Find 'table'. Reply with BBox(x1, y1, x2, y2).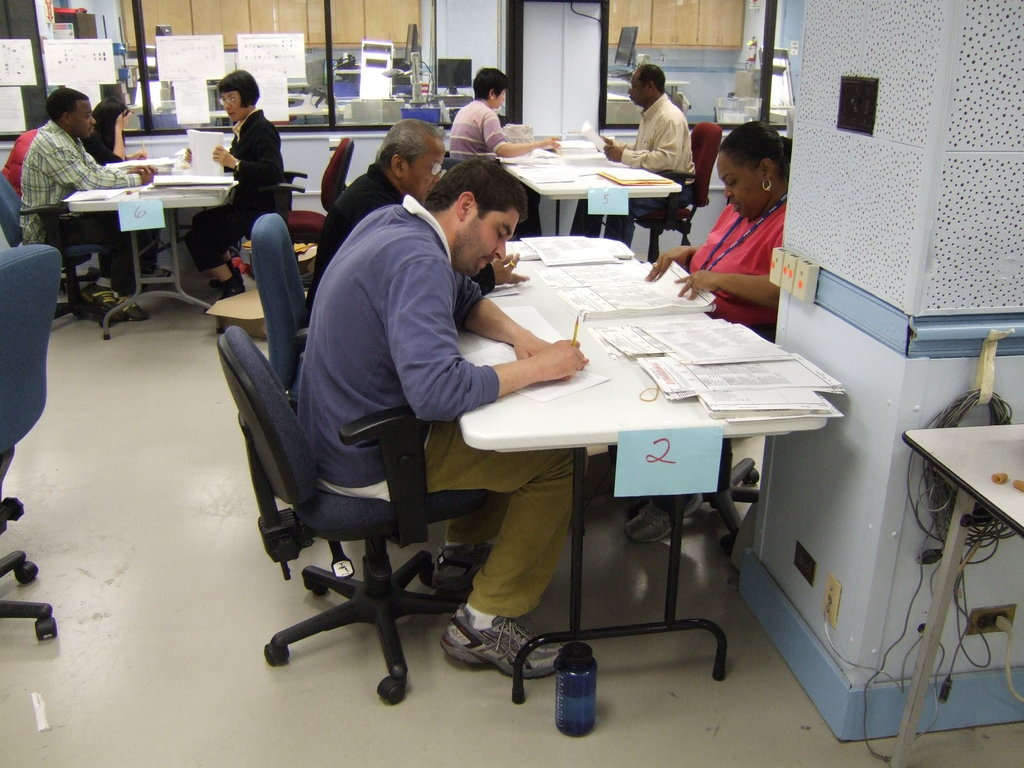
BBox(68, 178, 231, 339).
